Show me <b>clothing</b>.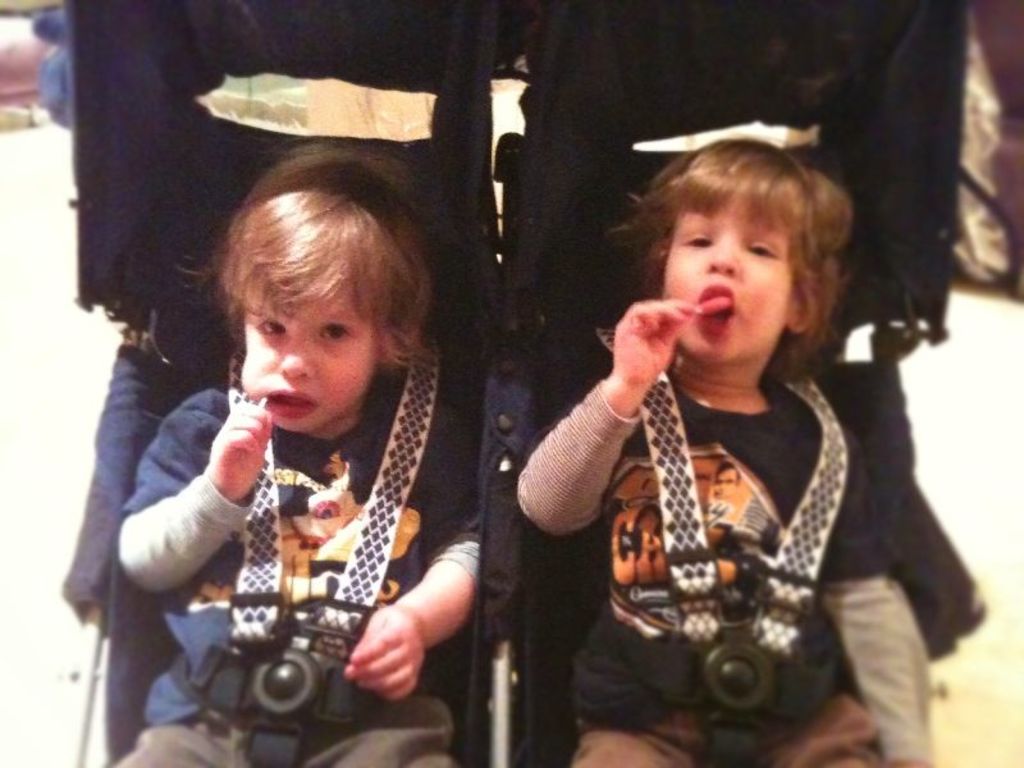
<b>clothing</b> is here: box=[534, 282, 913, 767].
